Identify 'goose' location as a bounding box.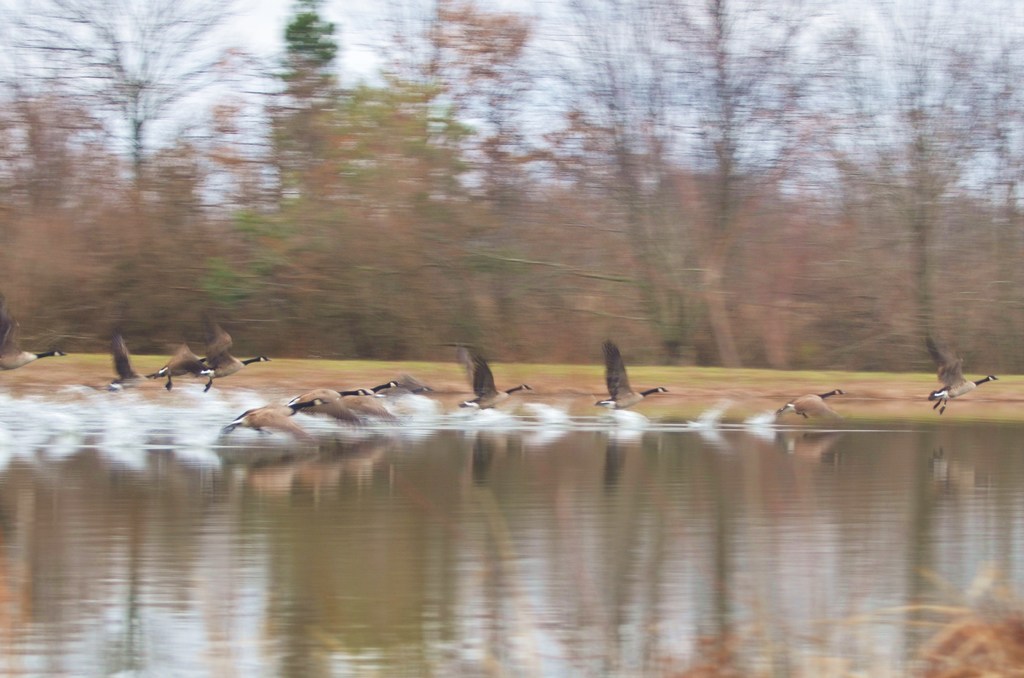
<box>4,317,63,374</box>.
